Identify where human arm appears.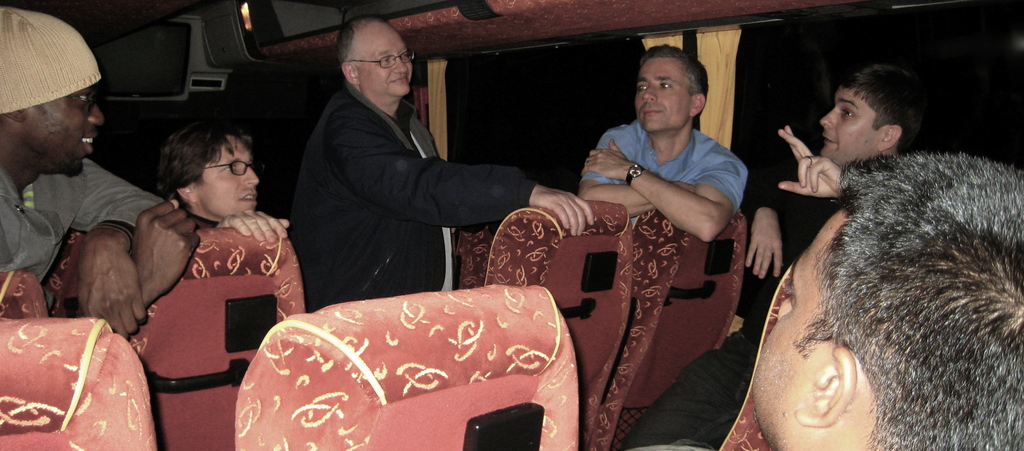
Appears at [left=216, top=202, right=296, bottom=242].
